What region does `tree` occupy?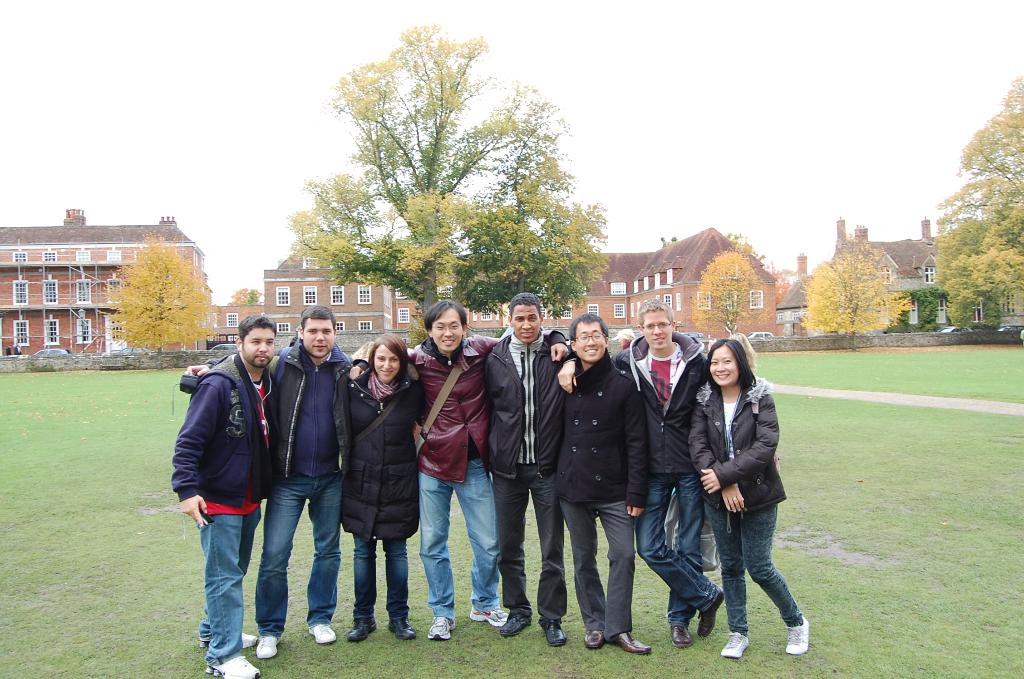
crop(934, 75, 1023, 332).
